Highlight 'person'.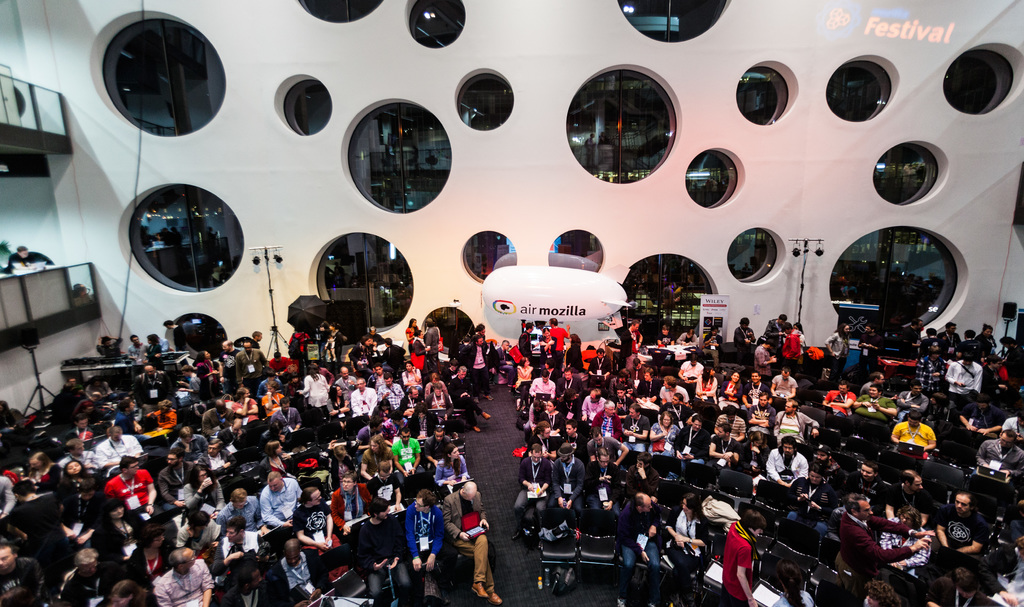
Highlighted region: crop(622, 400, 650, 454).
